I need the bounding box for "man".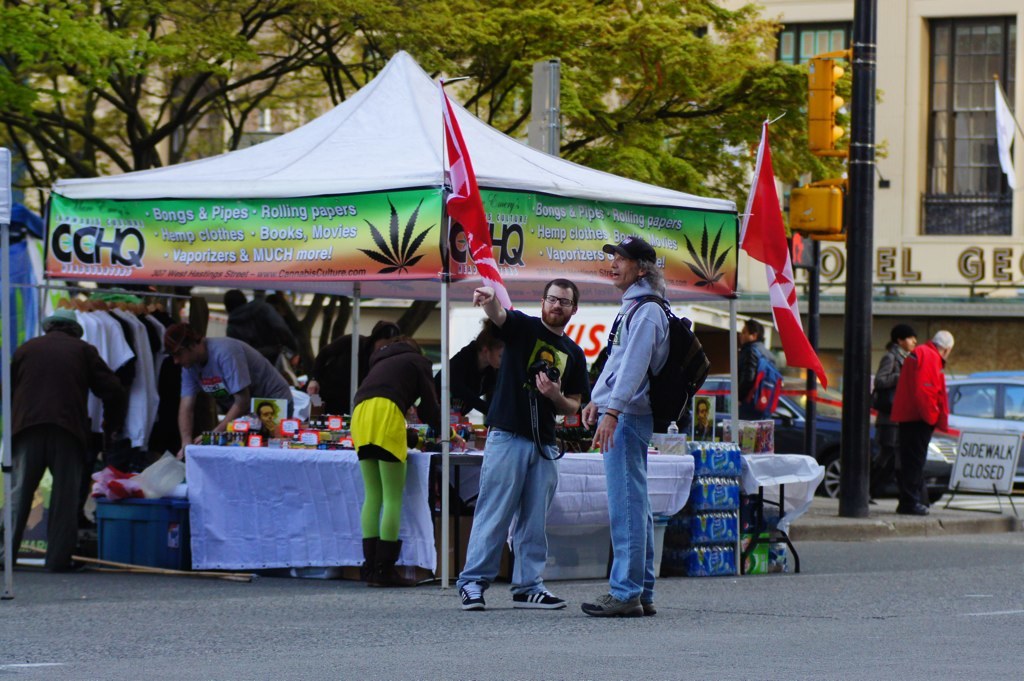
Here it is: l=579, t=240, r=670, b=618.
